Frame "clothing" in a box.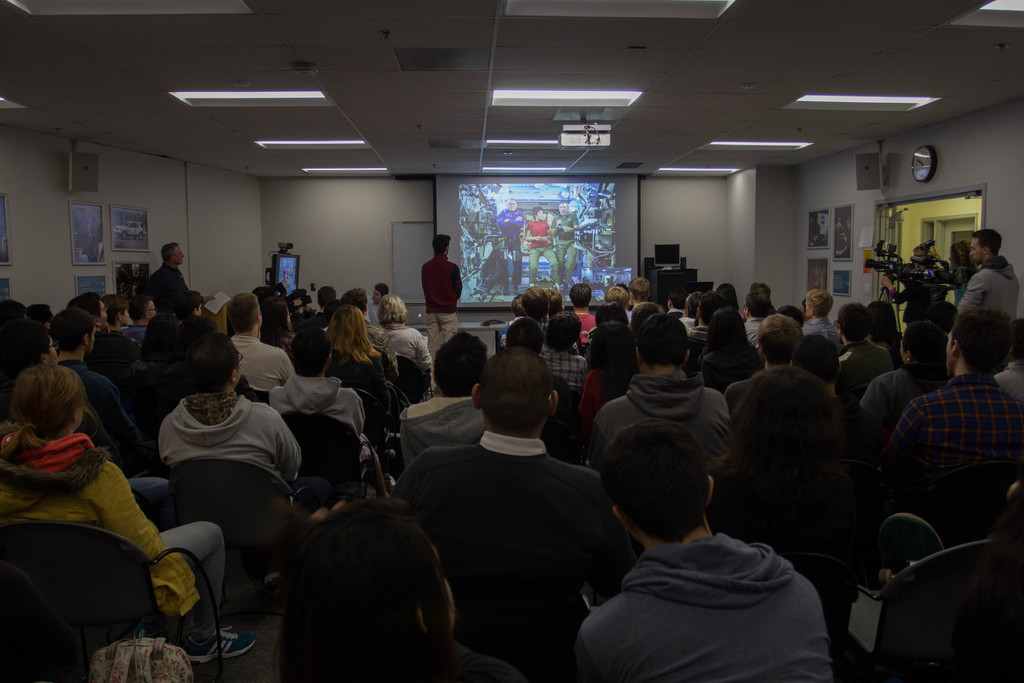
829/334/893/406.
